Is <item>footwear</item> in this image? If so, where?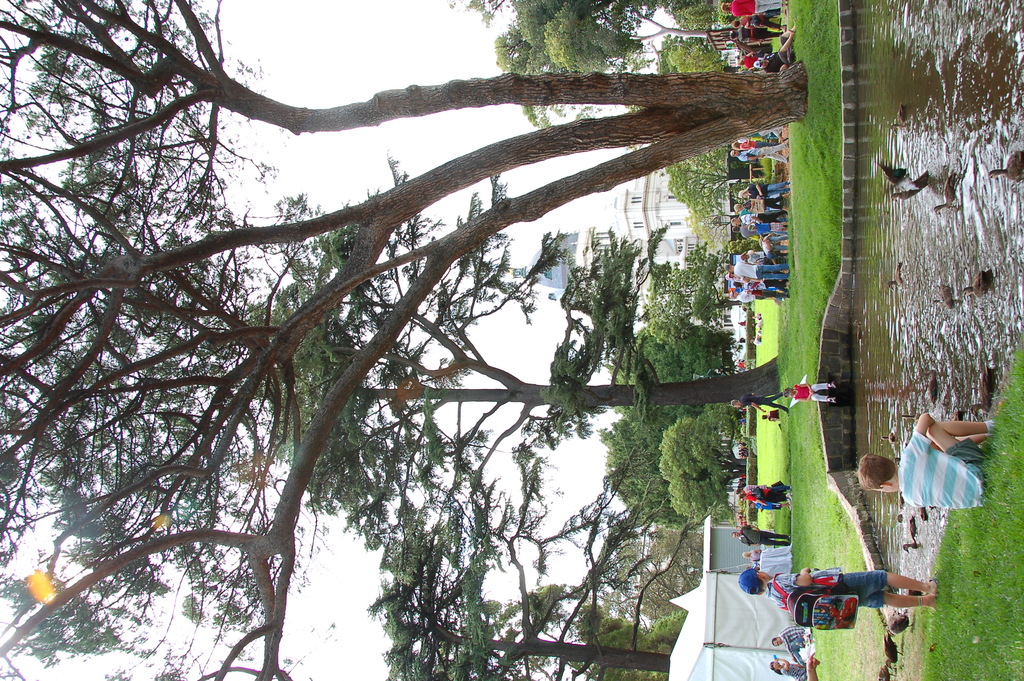
Yes, at box=[828, 383, 838, 390].
